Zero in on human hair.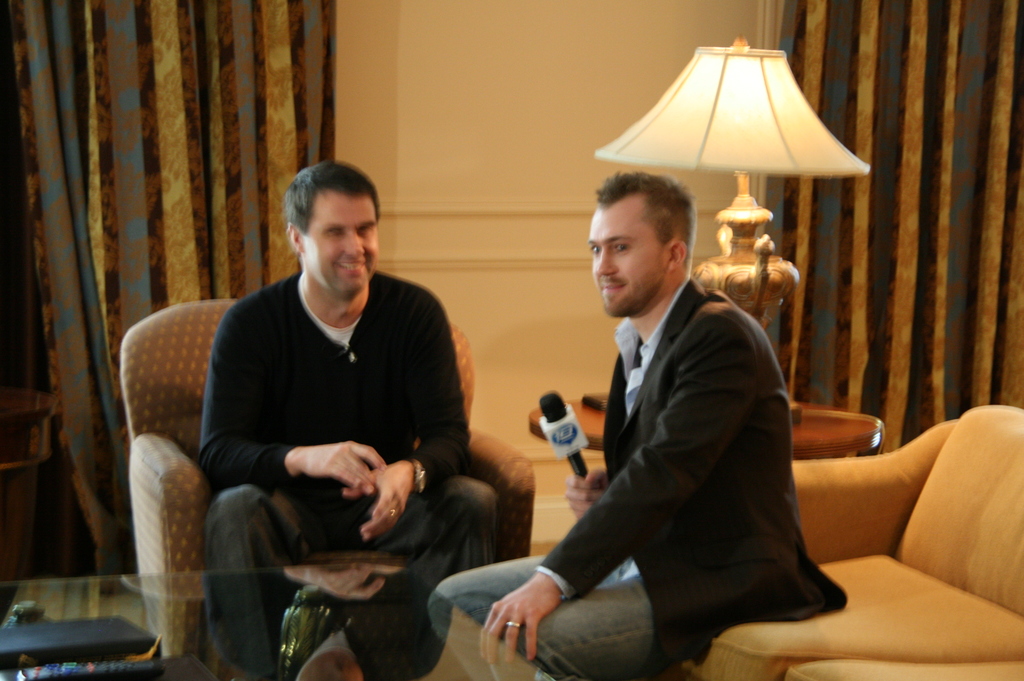
Zeroed in: <box>280,160,376,250</box>.
